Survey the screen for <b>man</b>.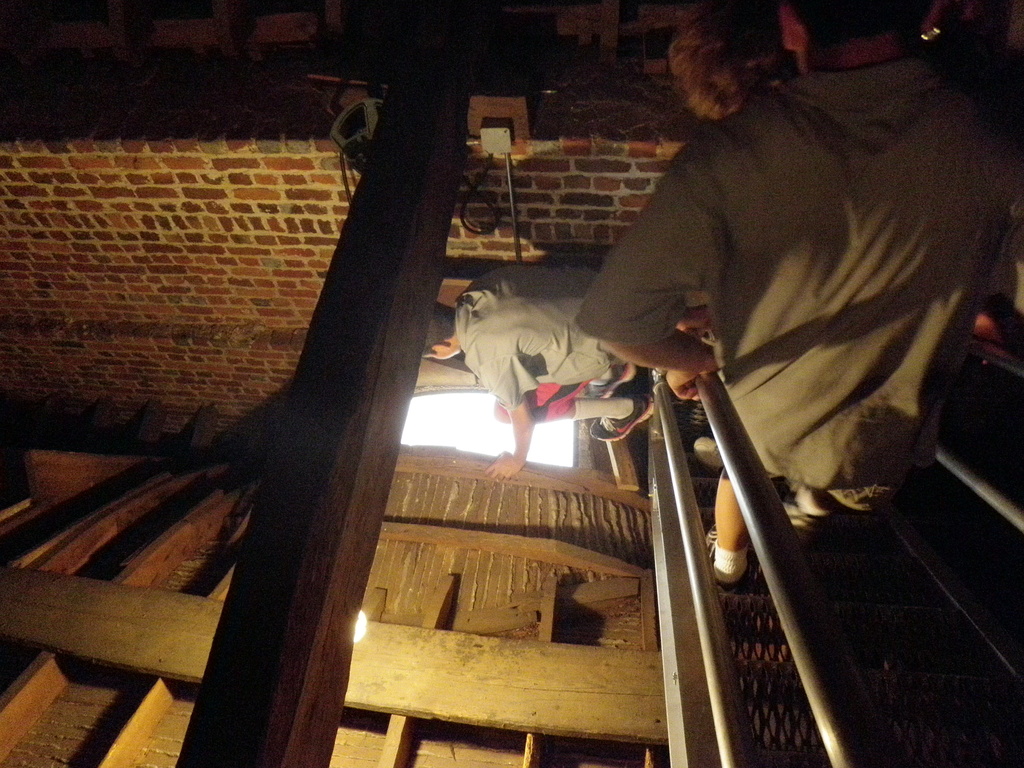
Survey found: 578 0 1023 581.
